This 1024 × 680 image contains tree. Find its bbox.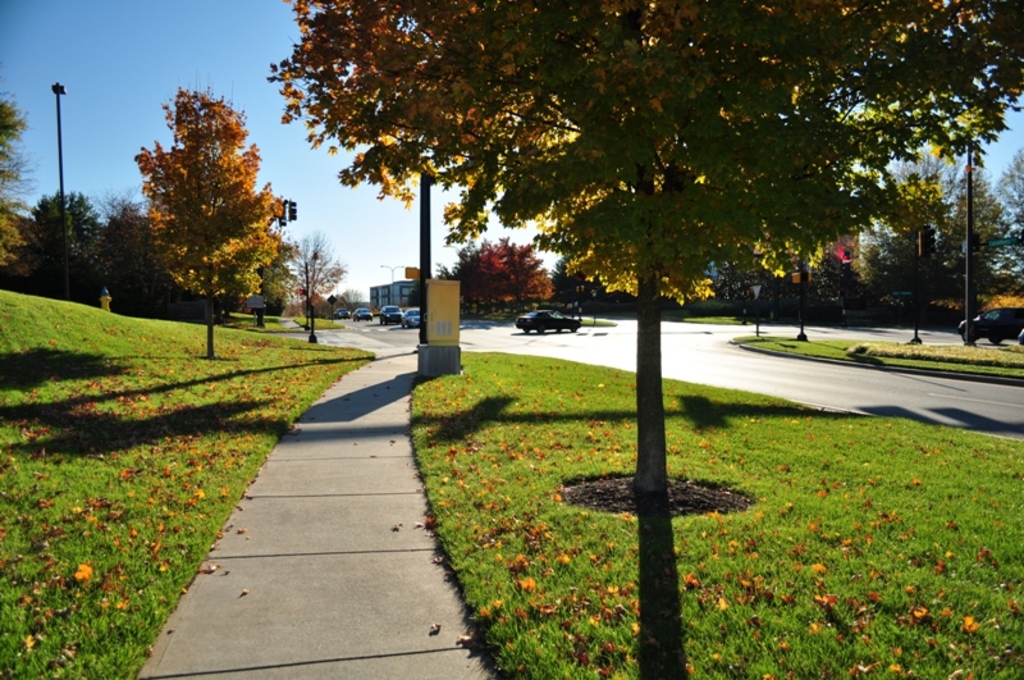
bbox=[108, 207, 193, 328].
